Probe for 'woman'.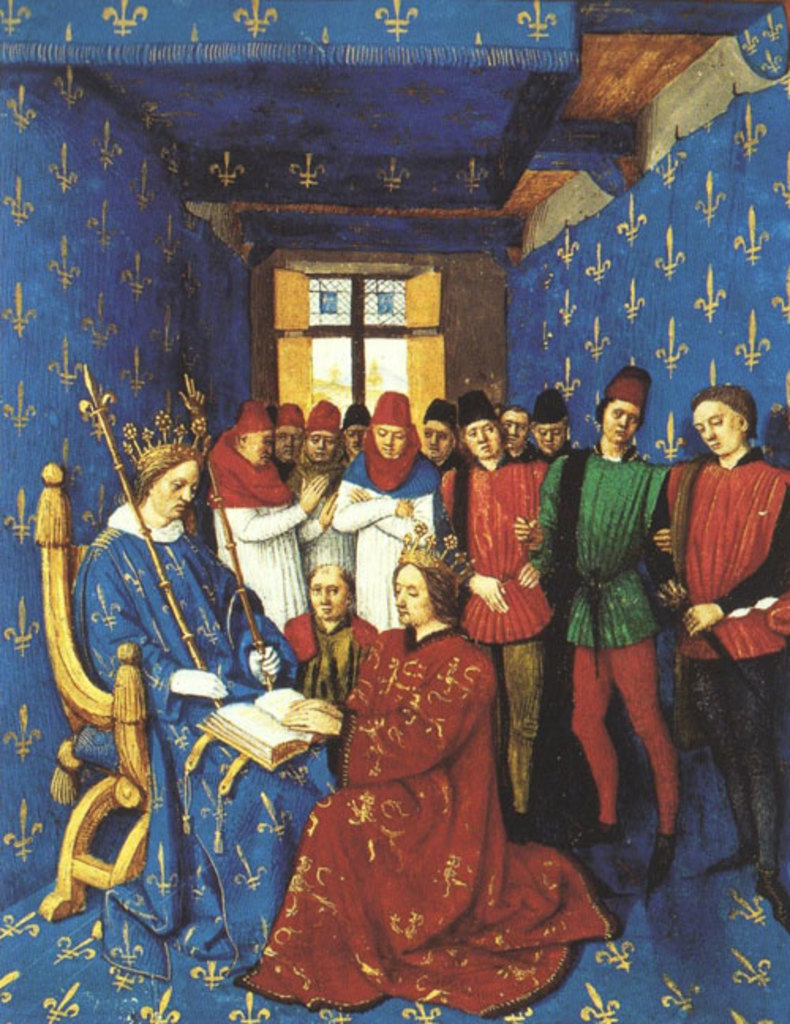
Probe result: left=280, top=398, right=362, bottom=624.
